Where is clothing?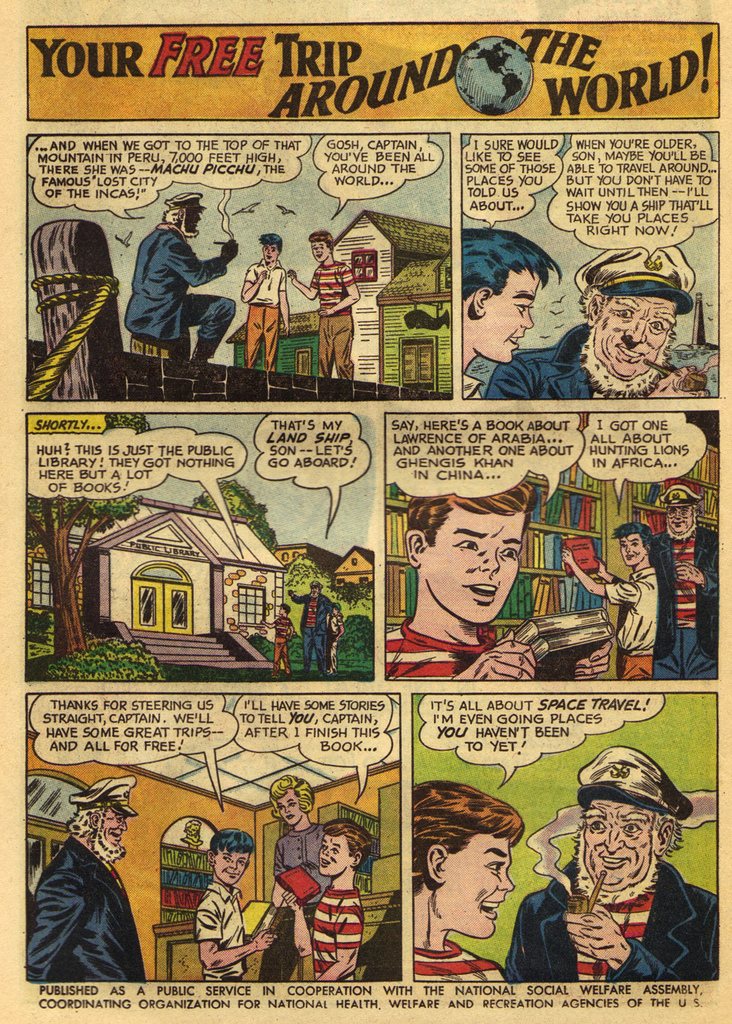
detection(270, 610, 295, 668).
